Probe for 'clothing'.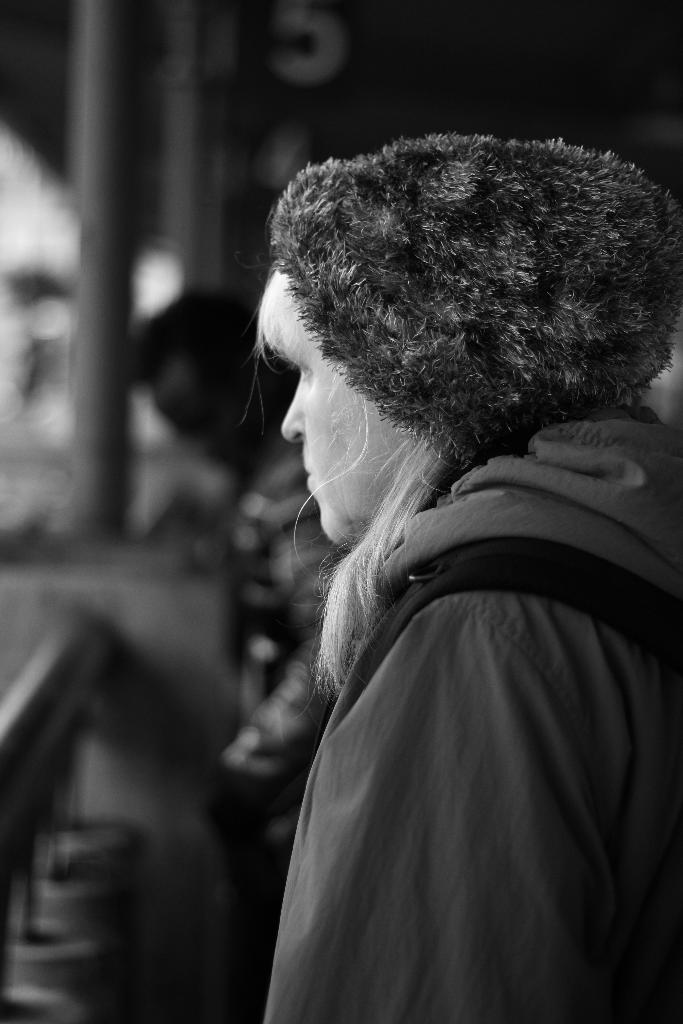
Probe result: box(236, 427, 676, 1021).
